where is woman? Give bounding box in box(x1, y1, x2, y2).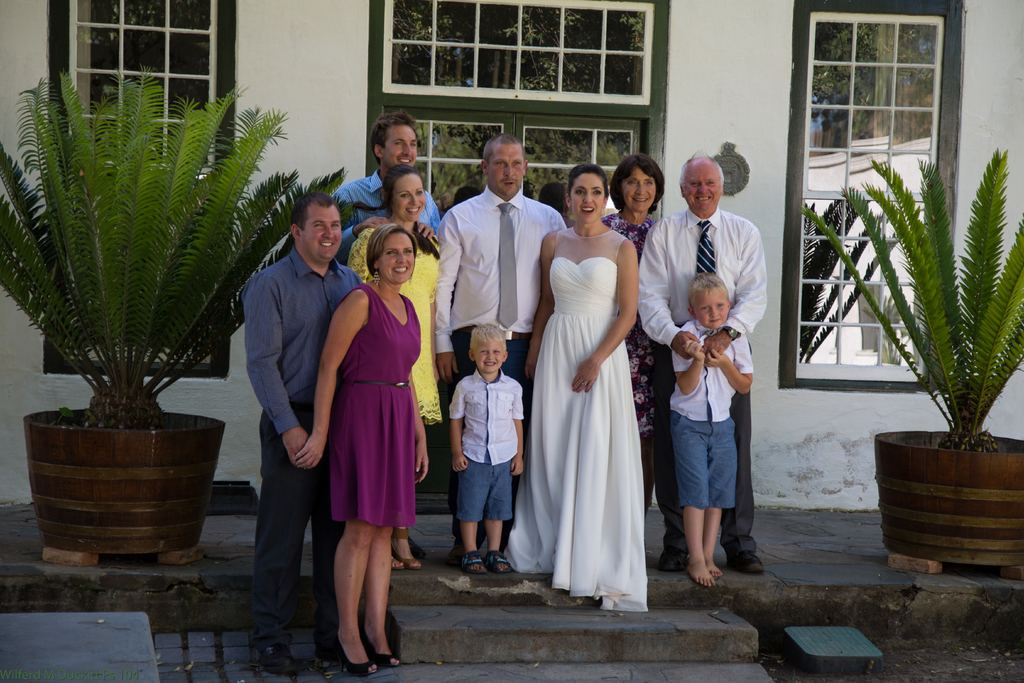
box(602, 152, 665, 516).
